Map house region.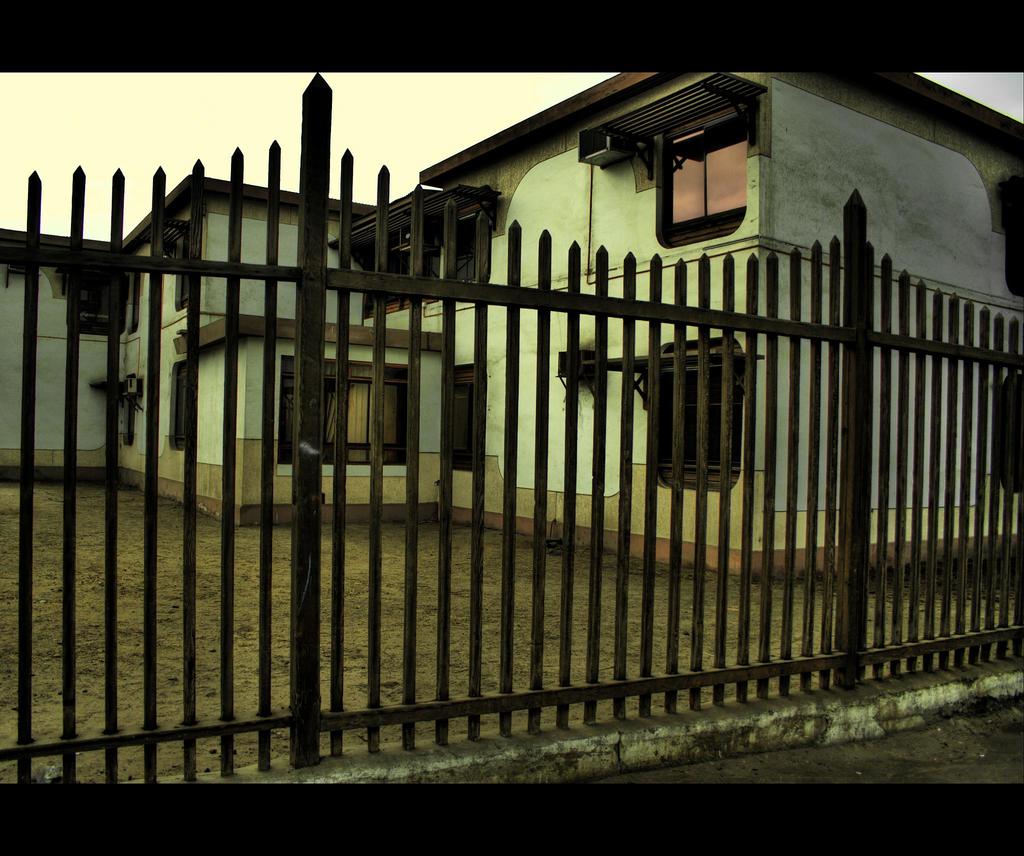
Mapped to <region>43, 21, 1023, 760</region>.
